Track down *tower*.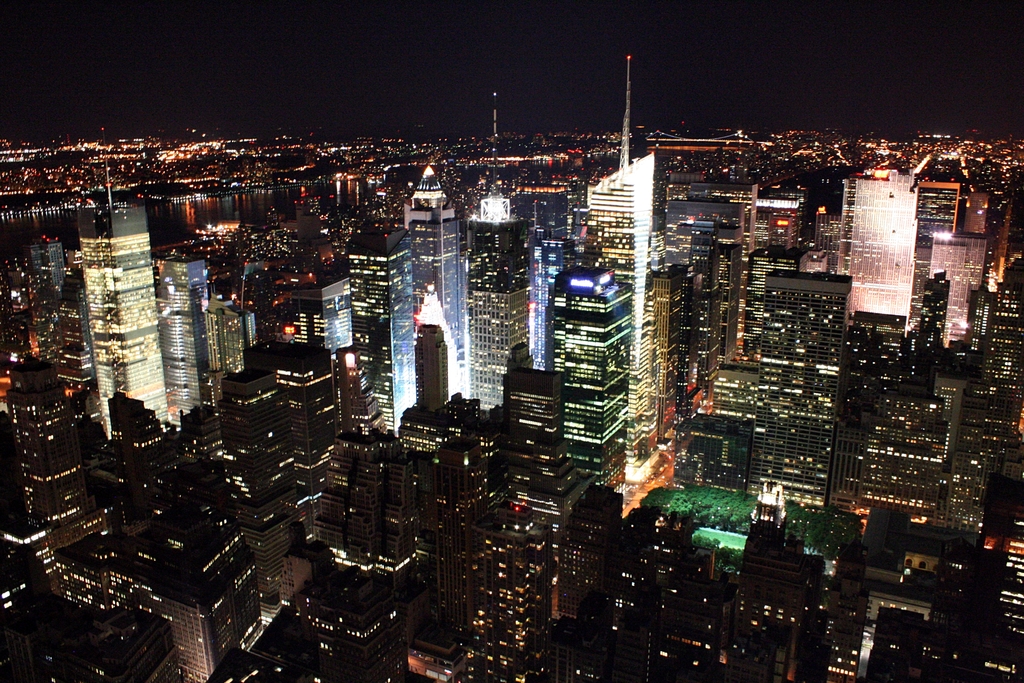
Tracked to locate(530, 221, 641, 493).
